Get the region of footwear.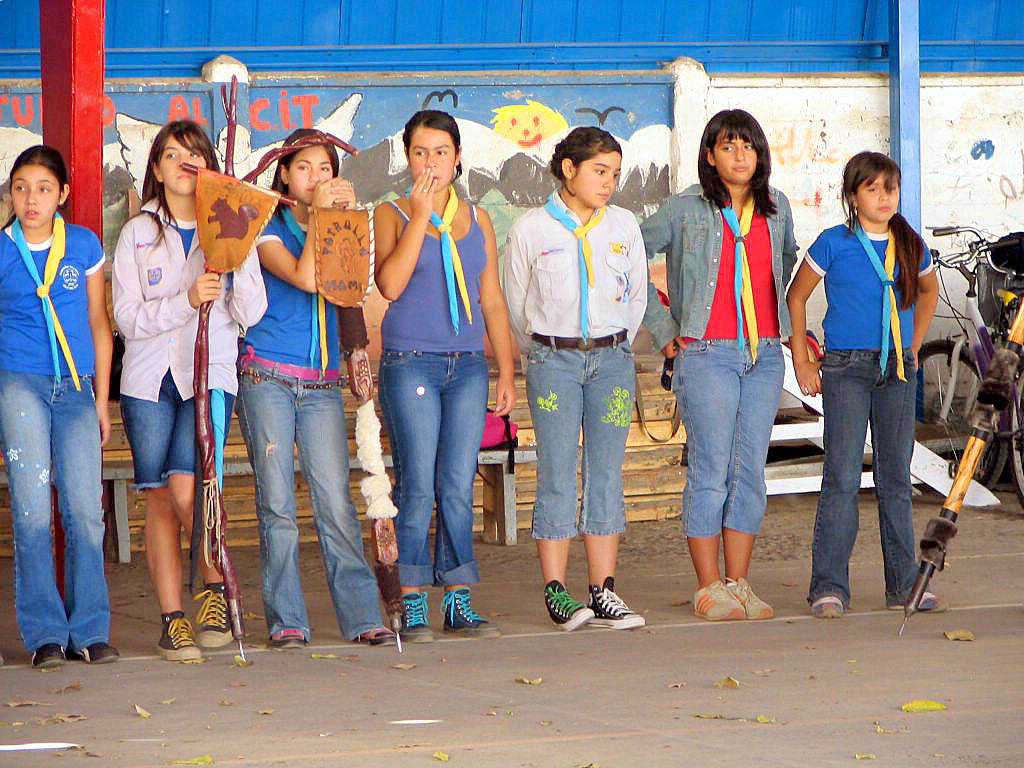
(x1=583, y1=578, x2=640, y2=627).
